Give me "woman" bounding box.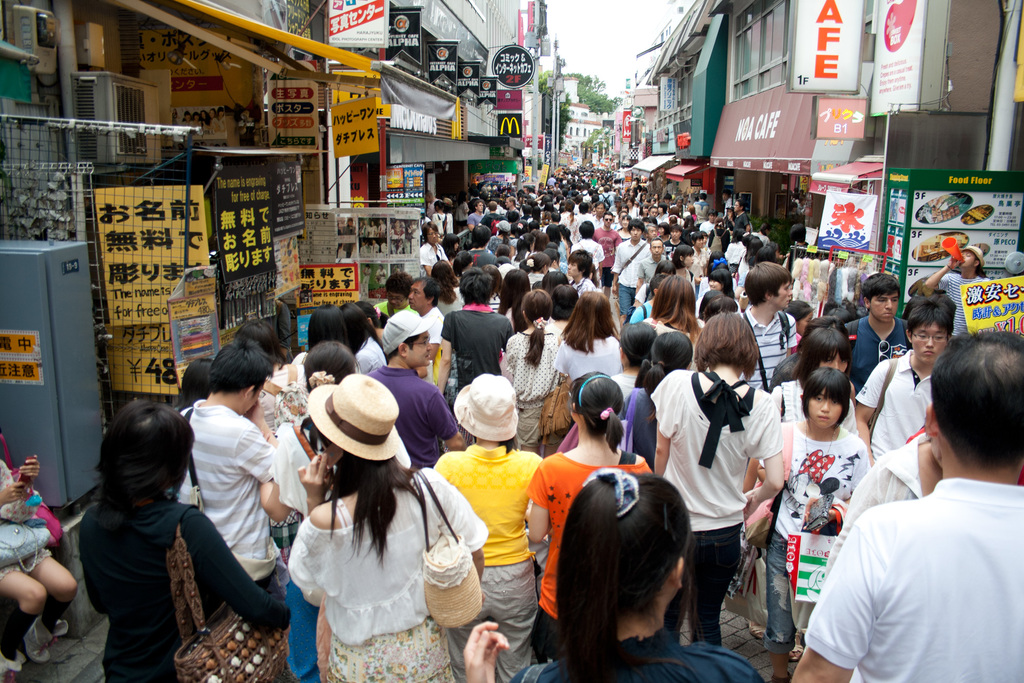
pyautogui.locateOnScreen(750, 221, 772, 247).
